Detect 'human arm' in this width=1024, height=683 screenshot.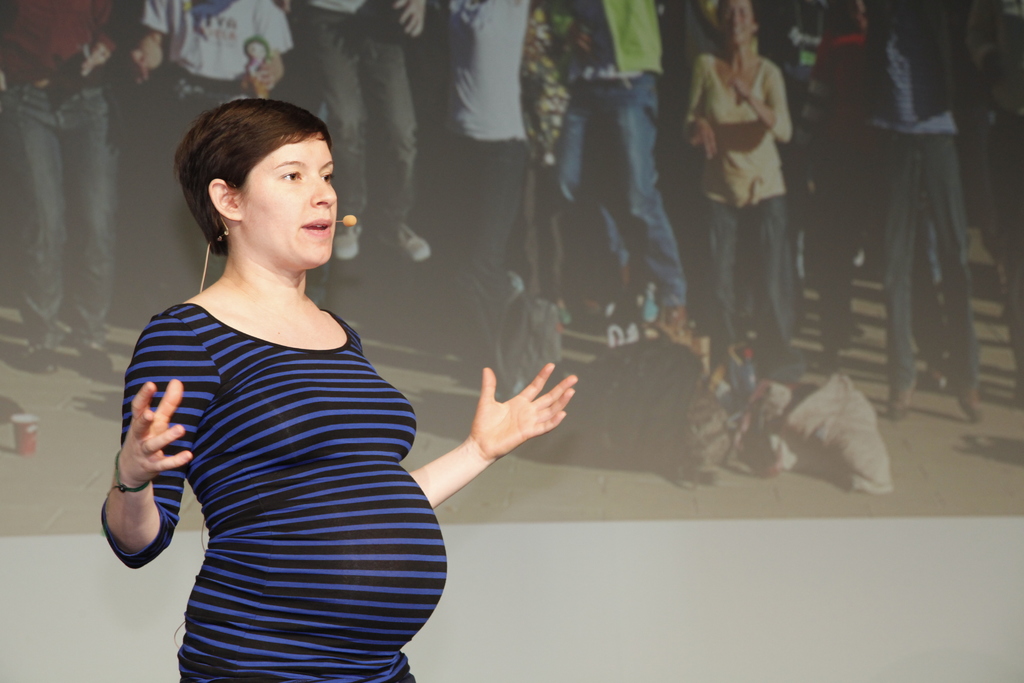
Detection: BBox(684, 52, 717, 164).
